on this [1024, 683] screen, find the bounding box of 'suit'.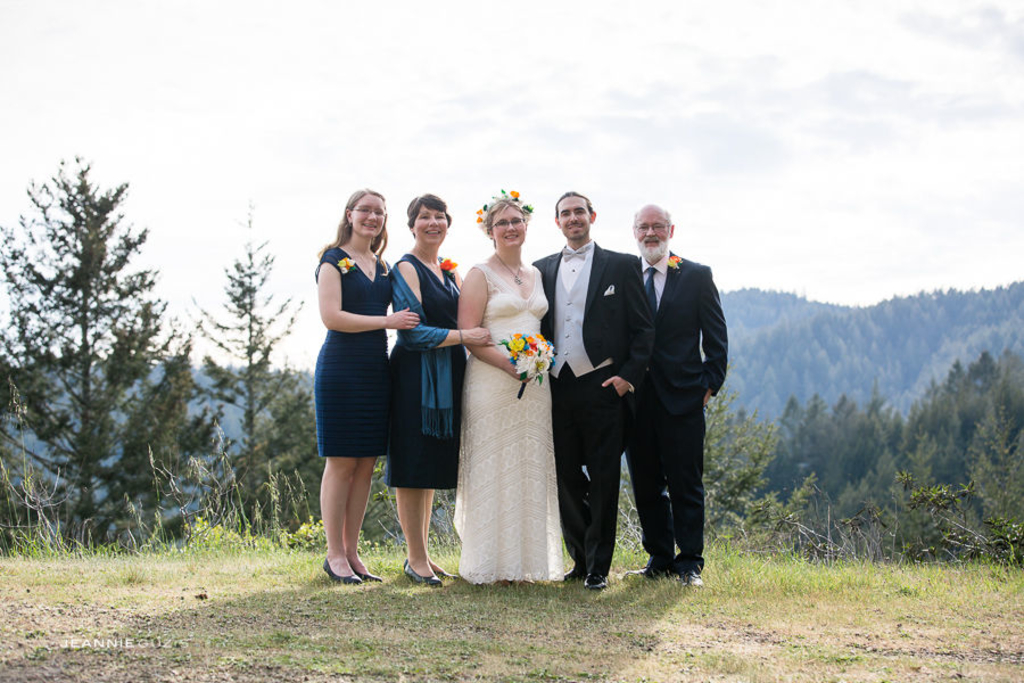
Bounding box: select_region(537, 240, 655, 576).
